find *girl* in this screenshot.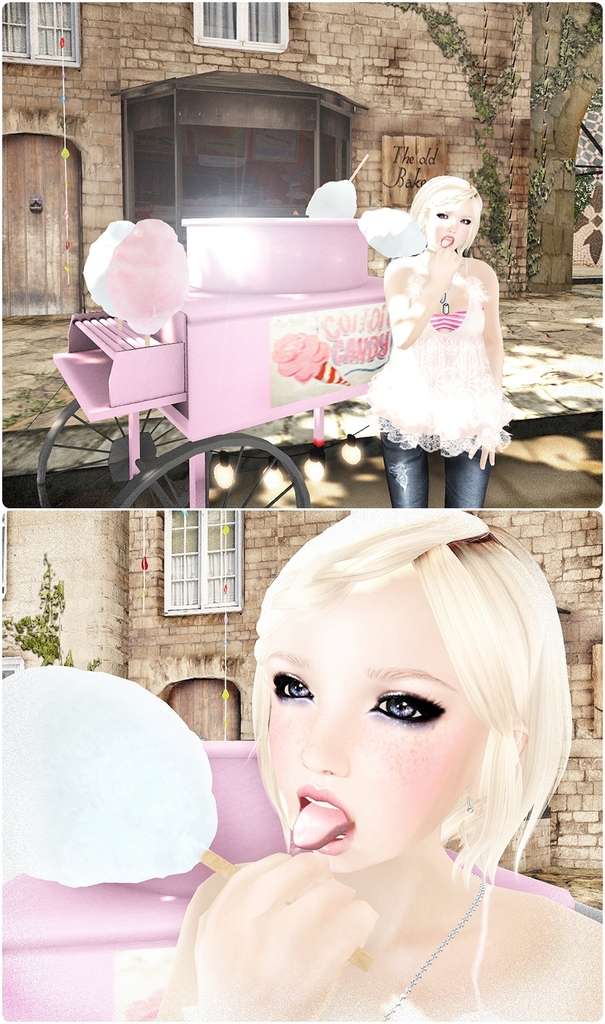
The bounding box for *girl* is select_region(149, 506, 604, 1023).
